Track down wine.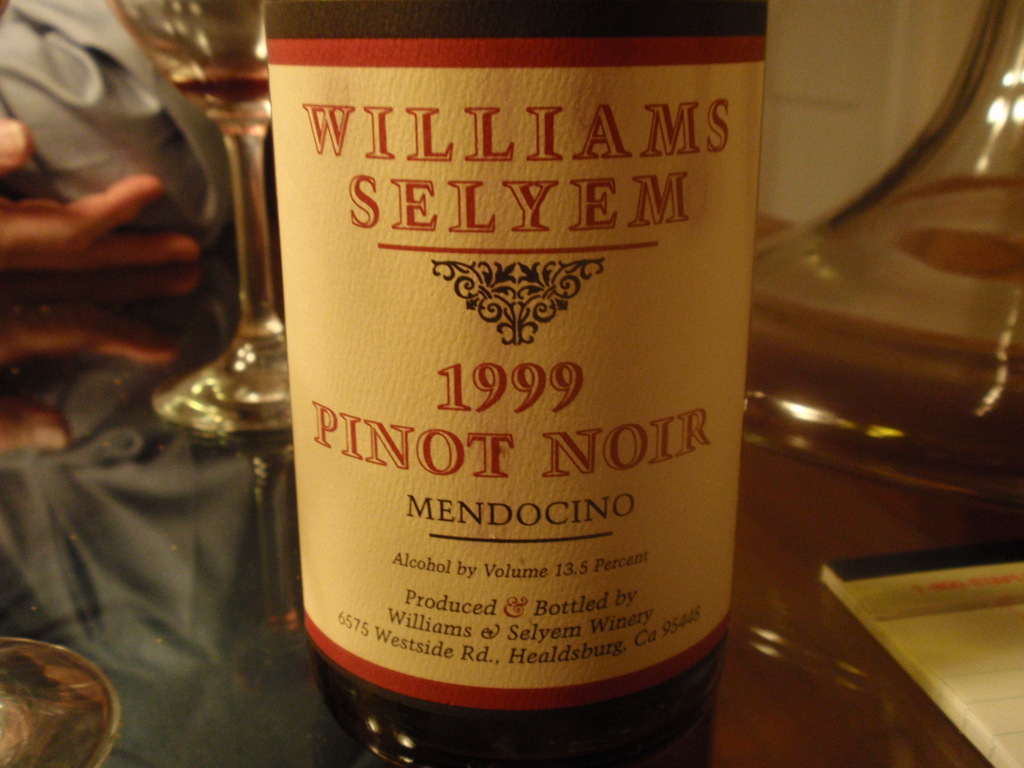
Tracked to l=269, t=0, r=772, b=767.
